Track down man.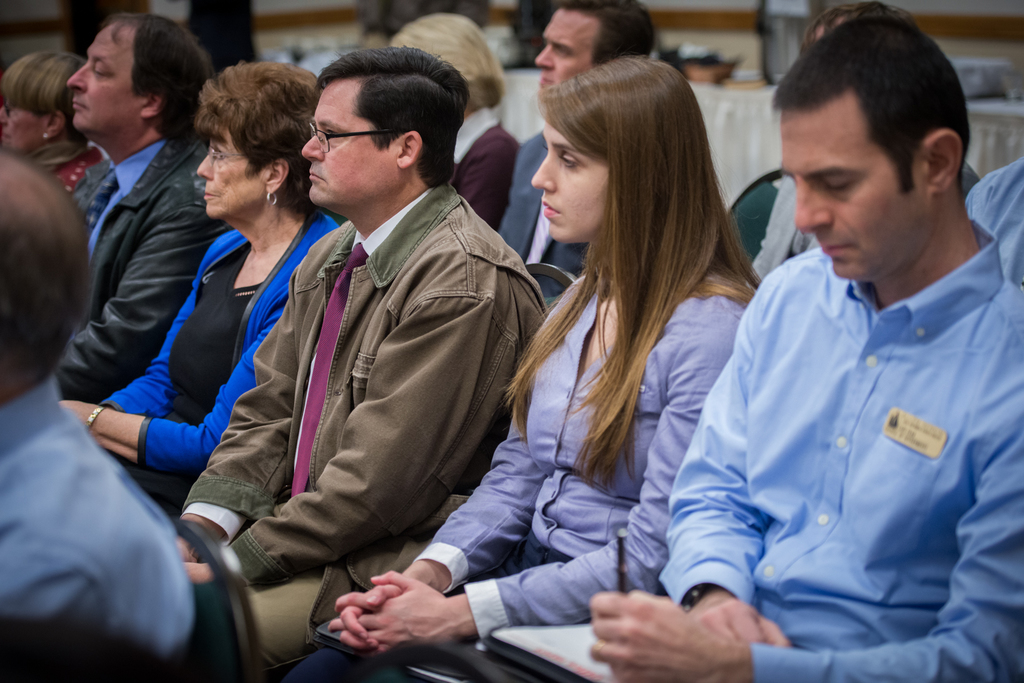
Tracked to box(58, 15, 230, 401).
